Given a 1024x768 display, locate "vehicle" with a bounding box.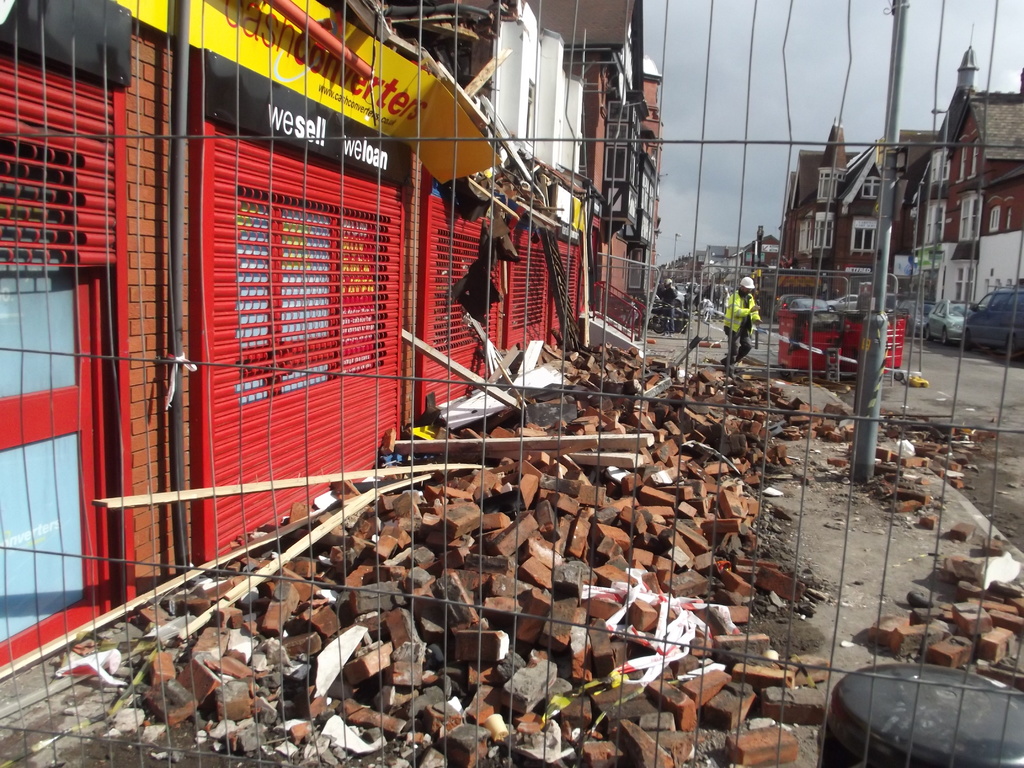
Located: [922,302,986,347].
